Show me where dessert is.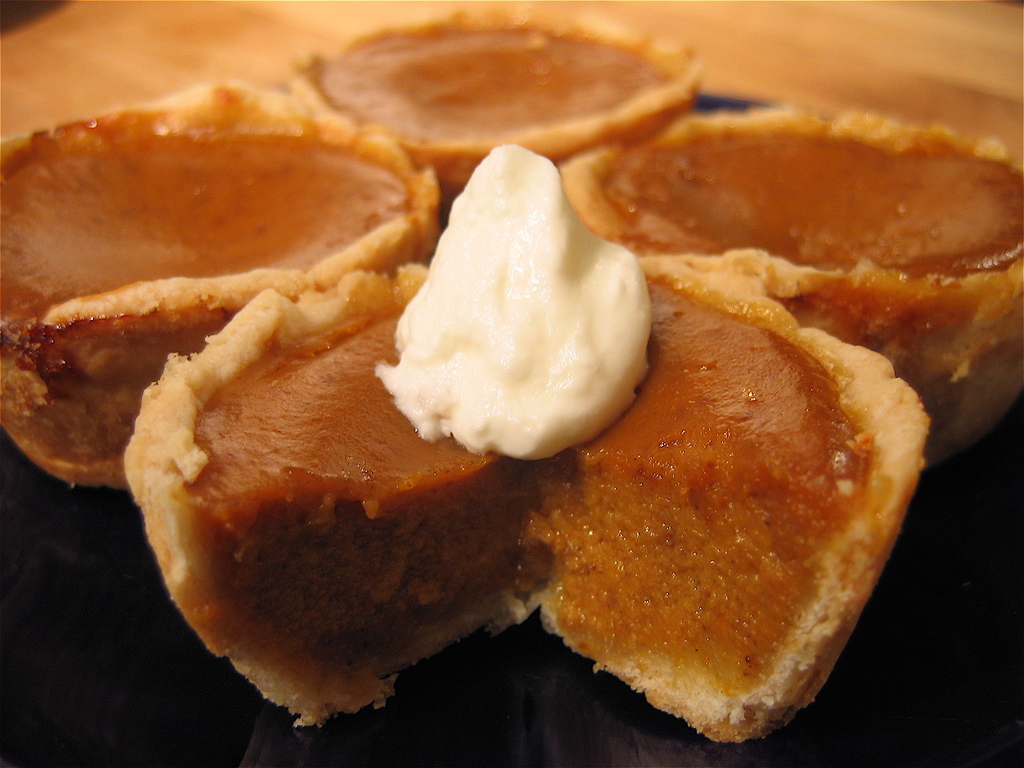
dessert is at bbox=[278, 0, 708, 212].
